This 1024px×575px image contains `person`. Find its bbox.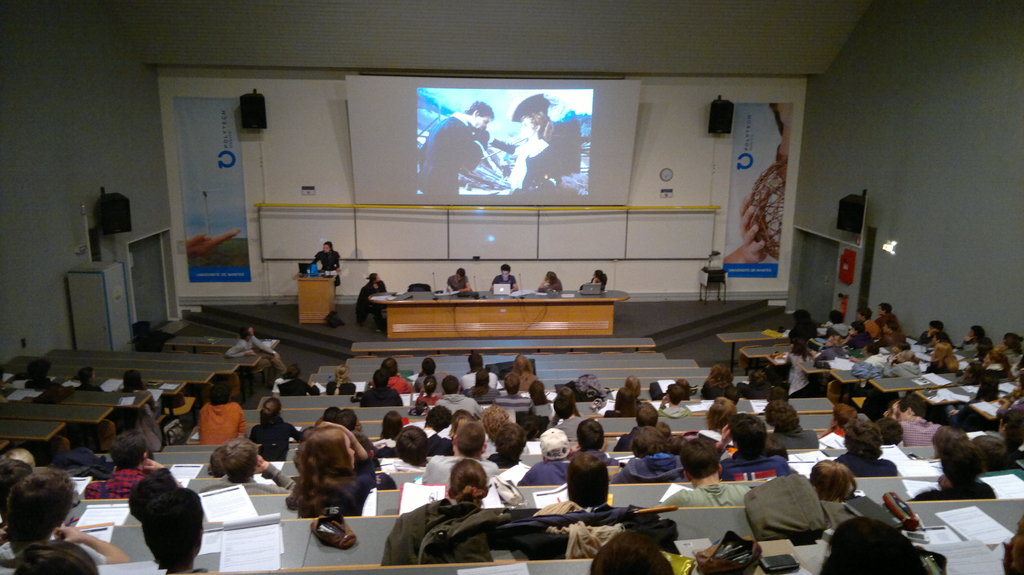
select_region(532, 271, 566, 295).
